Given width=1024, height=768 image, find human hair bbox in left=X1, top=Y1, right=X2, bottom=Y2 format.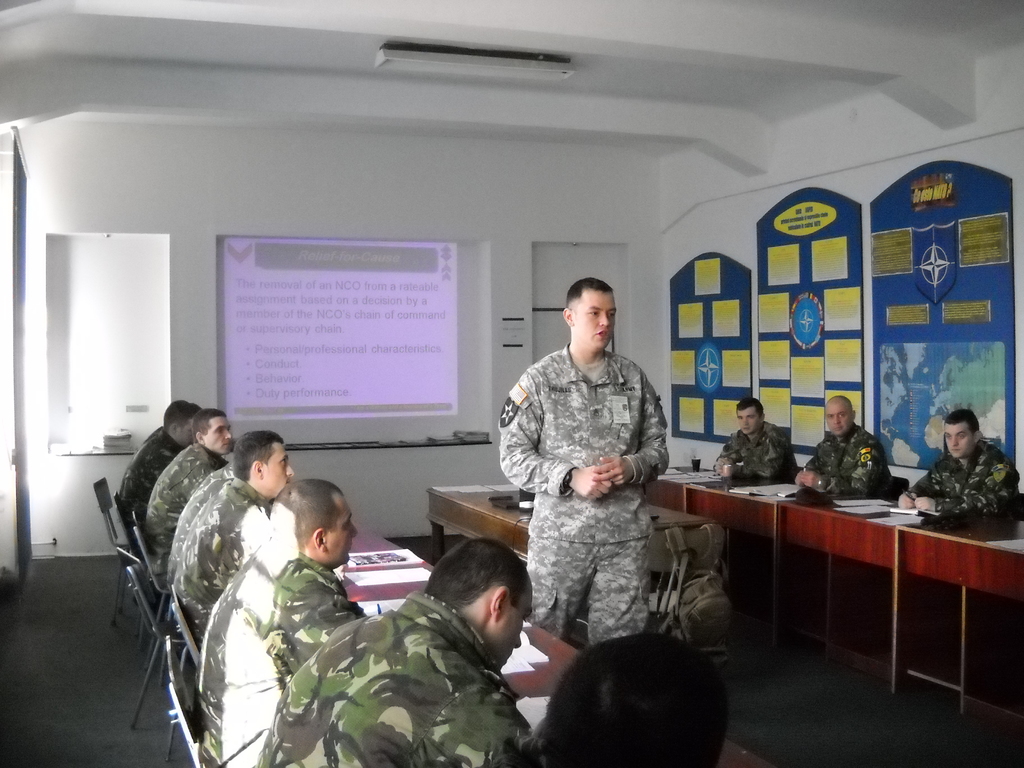
left=268, top=481, right=345, bottom=548.
